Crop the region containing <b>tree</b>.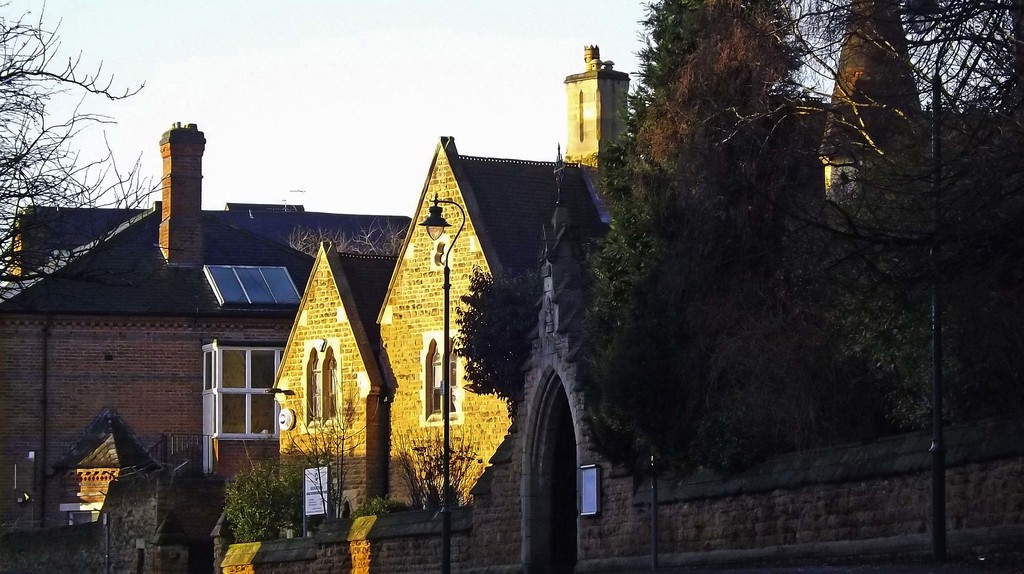
Crop region: bbox=(596, 0, 849, 438).
